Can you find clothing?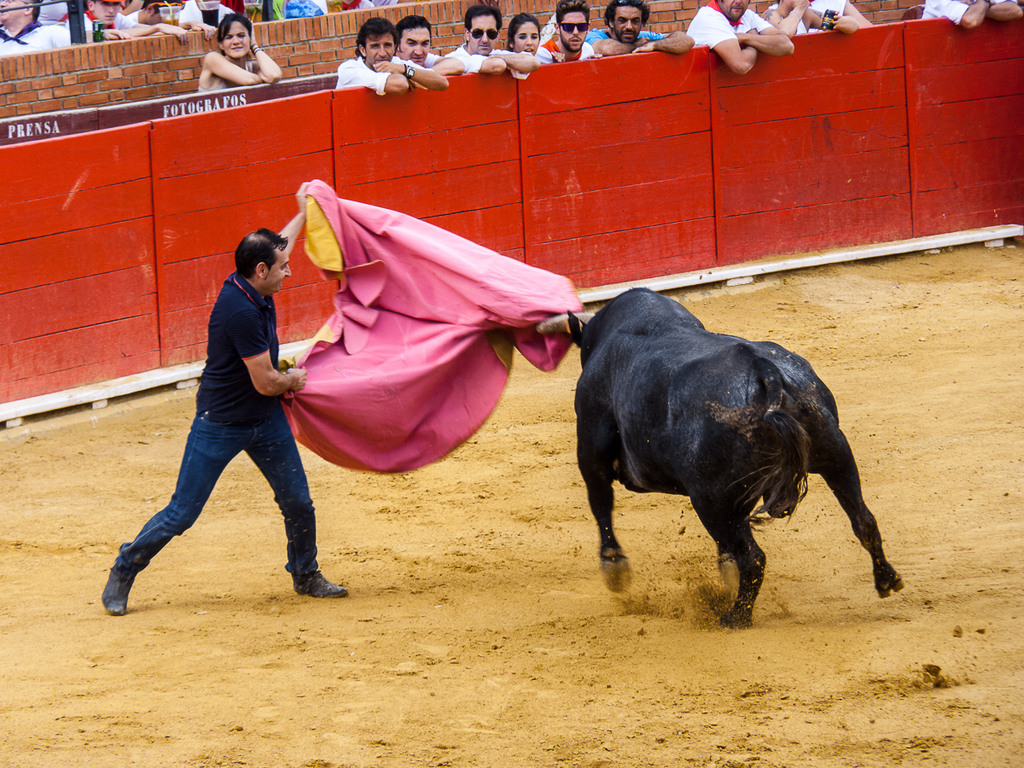
Yes, bounding box: [x1=541, y1=27, x2=598, y2=65].
